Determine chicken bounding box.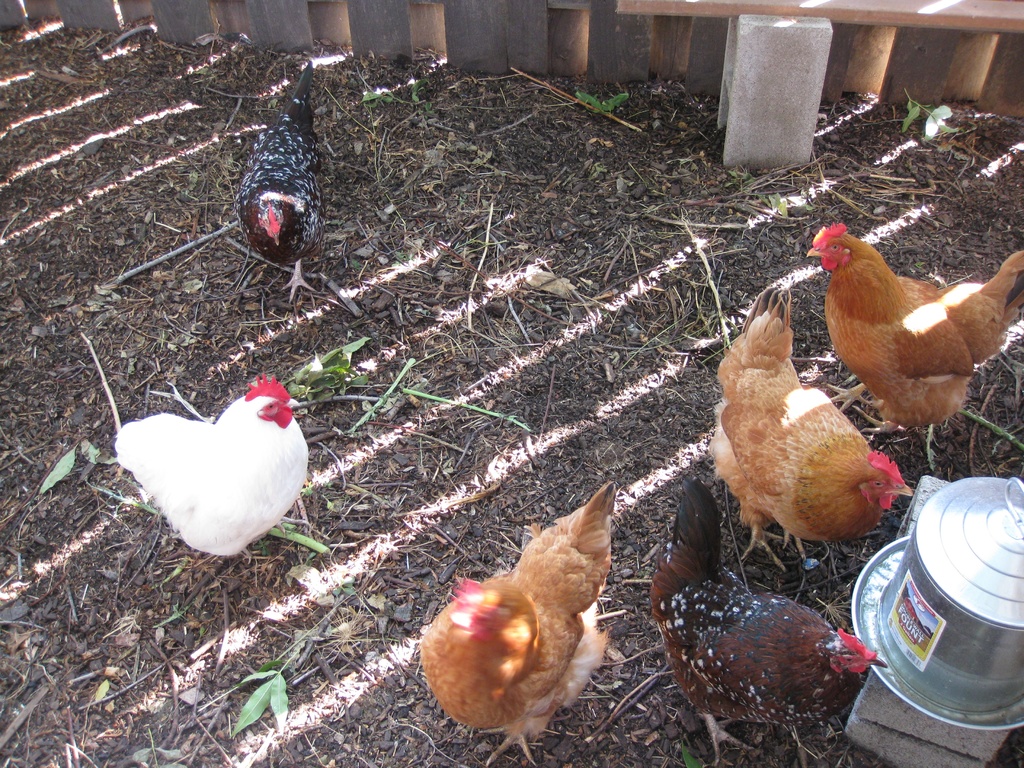
Determined: (419,478,614,767).
